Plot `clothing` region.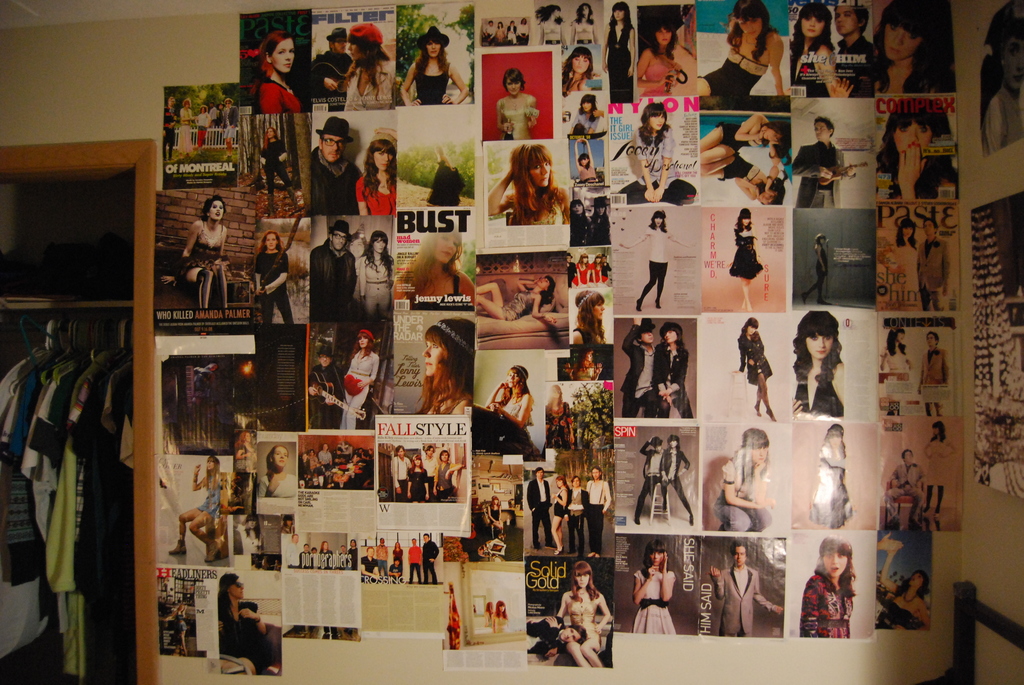
Plotted at bbox(424, 540, 438, 585).
